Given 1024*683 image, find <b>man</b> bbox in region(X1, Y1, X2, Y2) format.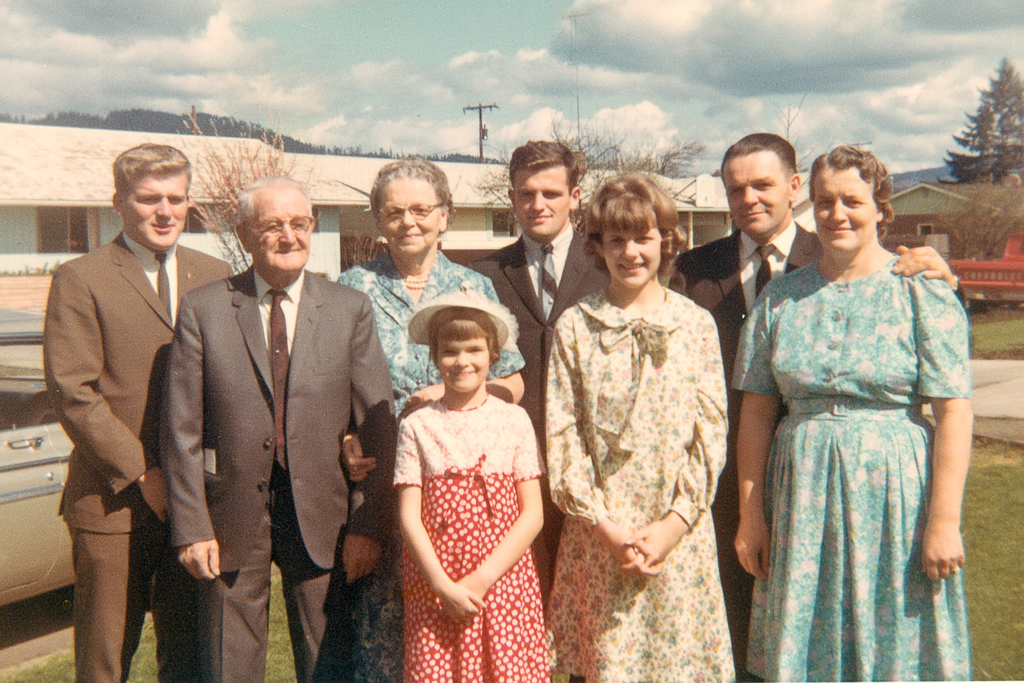
region(664, 131, 967, 682).
